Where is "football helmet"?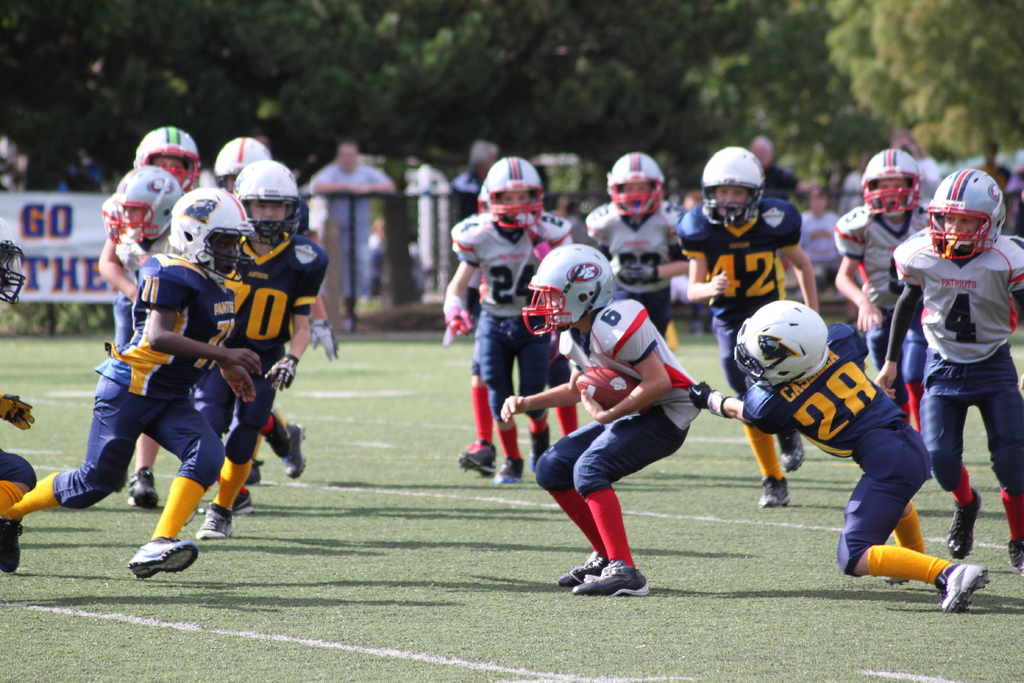
x1=234 y1=158 x2=303 y2=243.
